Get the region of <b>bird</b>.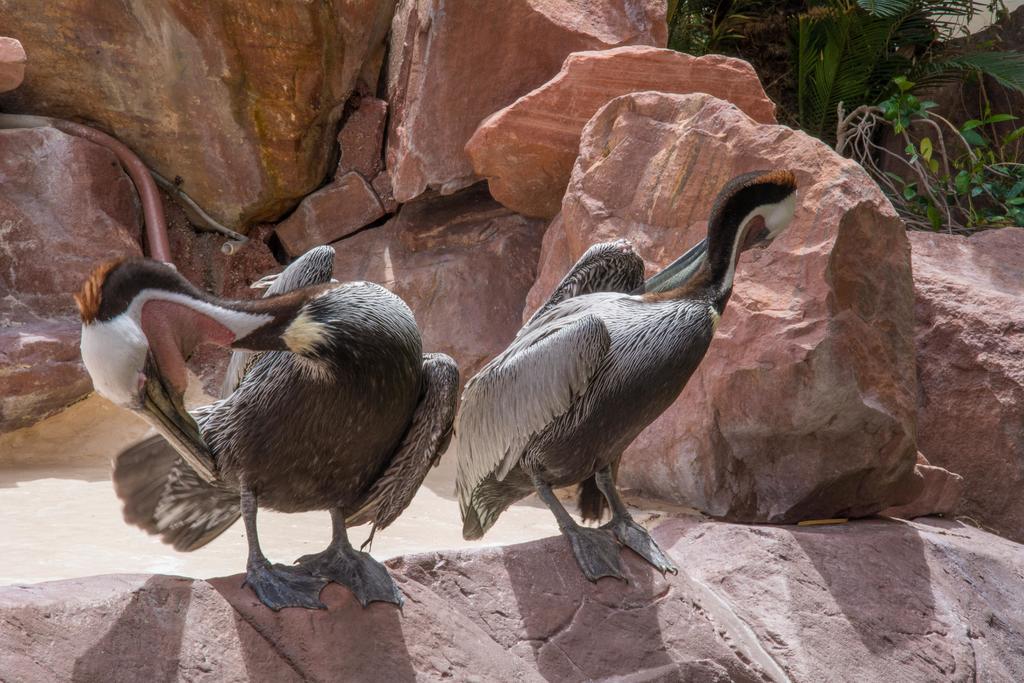
bbox=[58, 238, 461, 618].
